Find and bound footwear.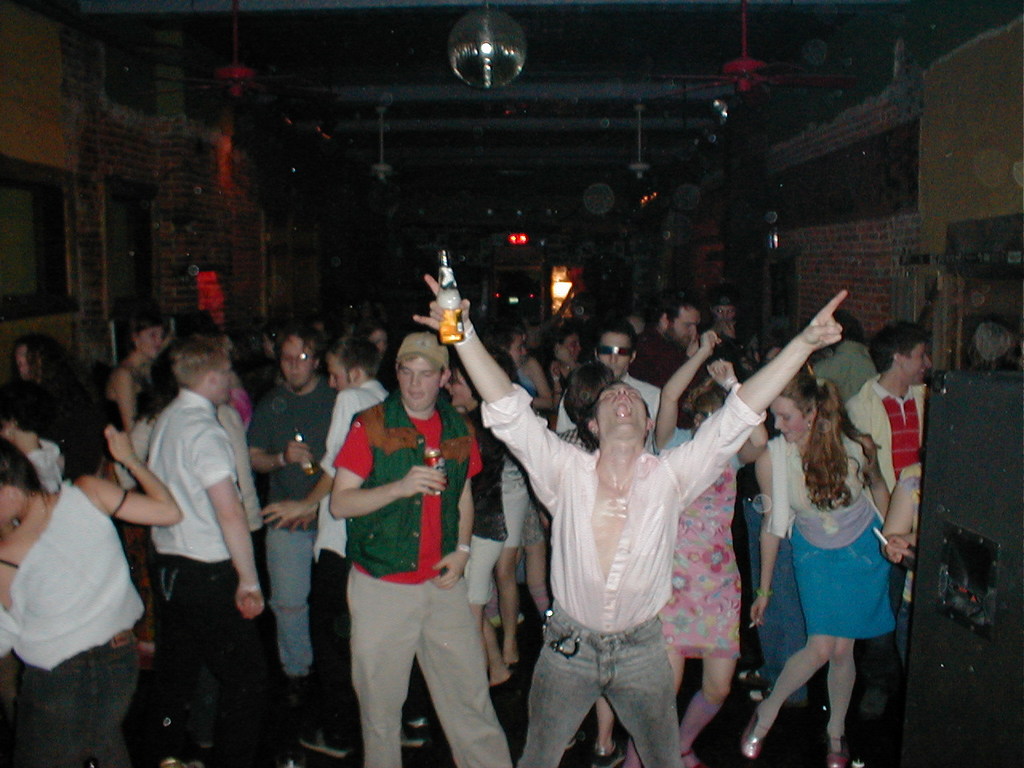
Bound: Rect(402, 715, 423, 753).
